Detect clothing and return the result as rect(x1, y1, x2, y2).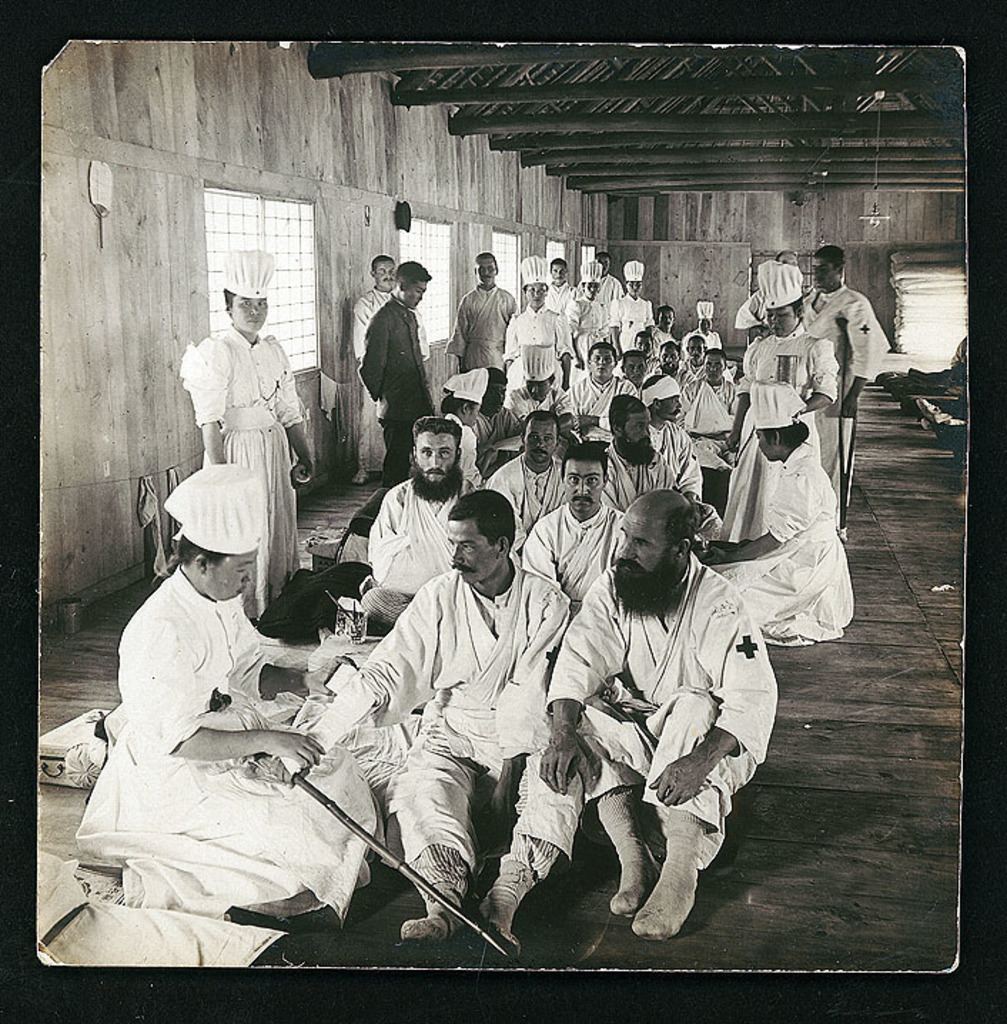
rect(365, 485, 475, 626).
